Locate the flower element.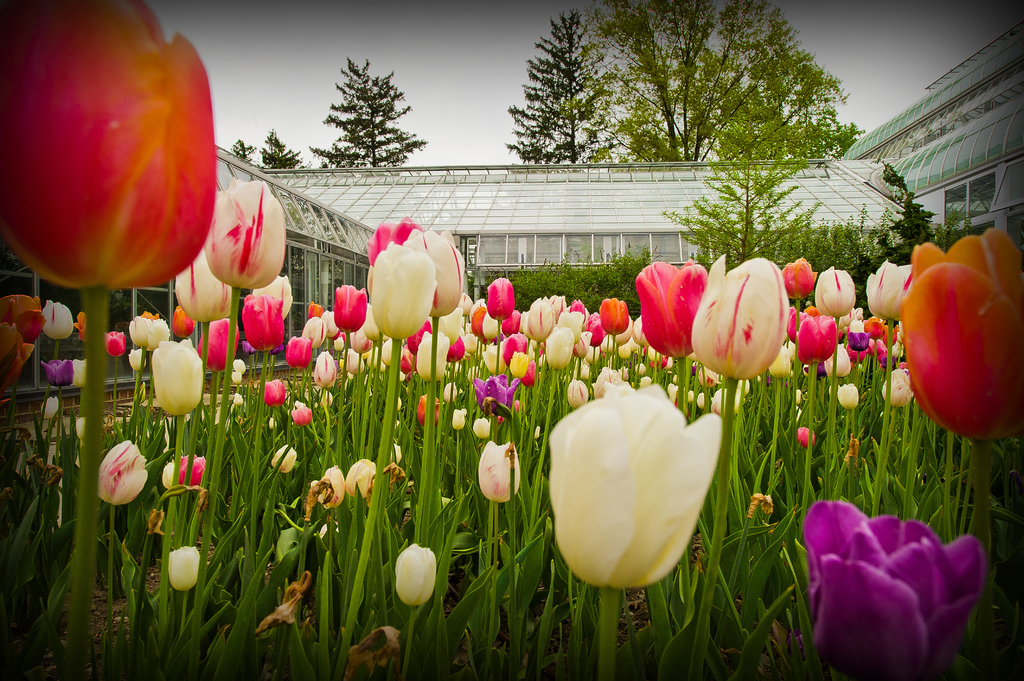
Element bbox: 467:371:522:415.
